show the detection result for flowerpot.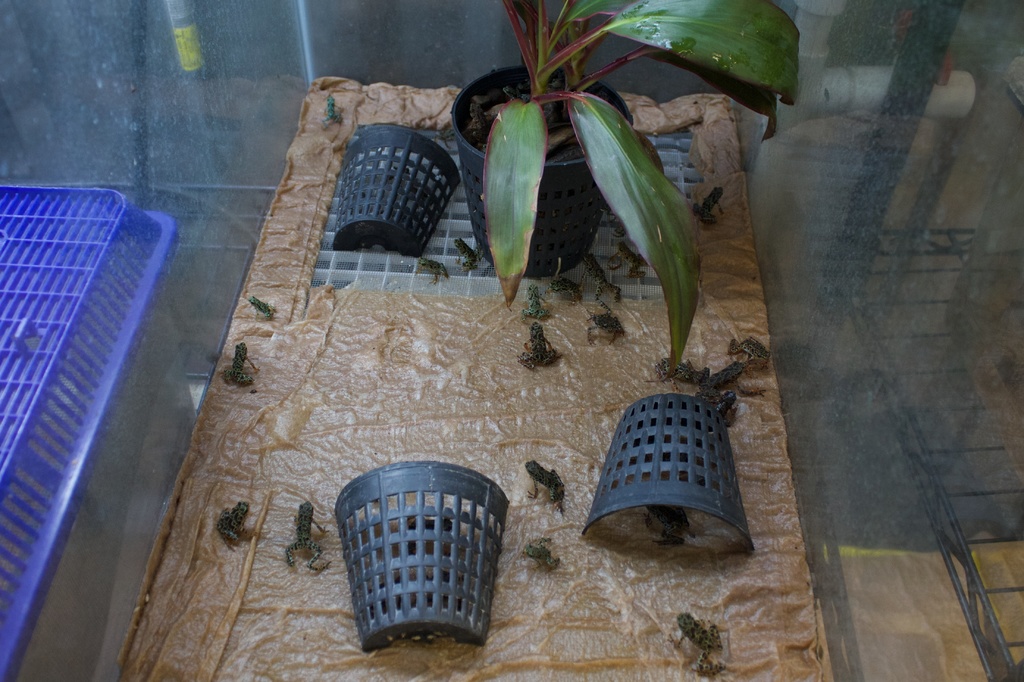
box=[582, 394, 751, 549].
